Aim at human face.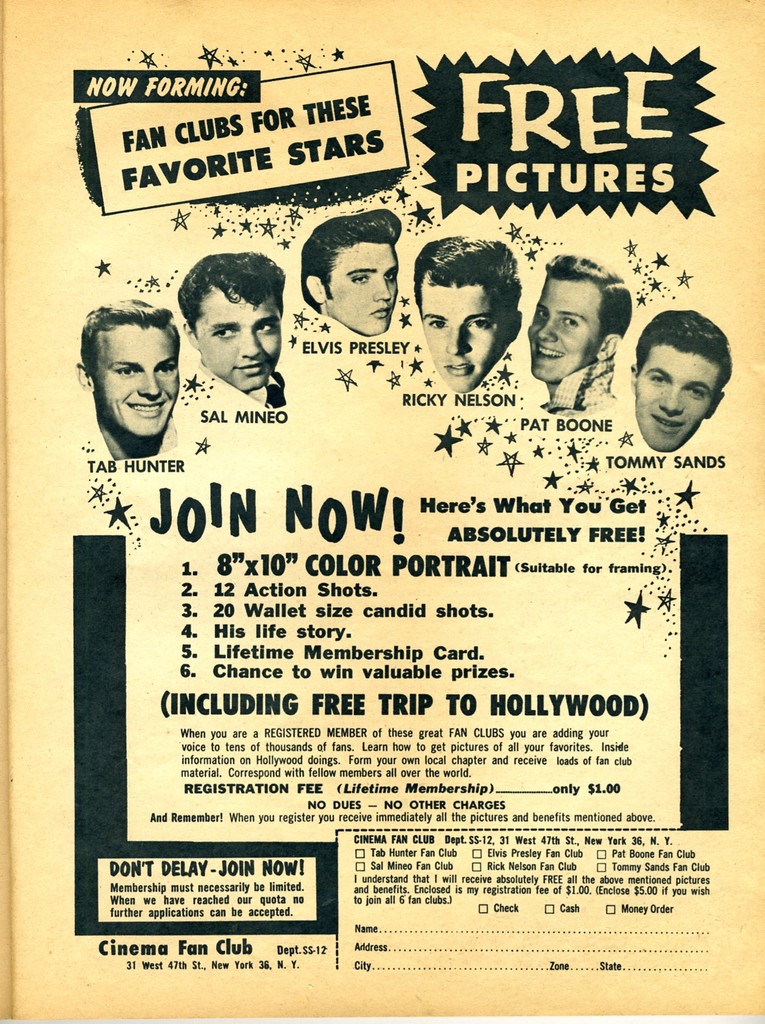
Aimed at (left=637, top=348, right=721, bottom=454).
